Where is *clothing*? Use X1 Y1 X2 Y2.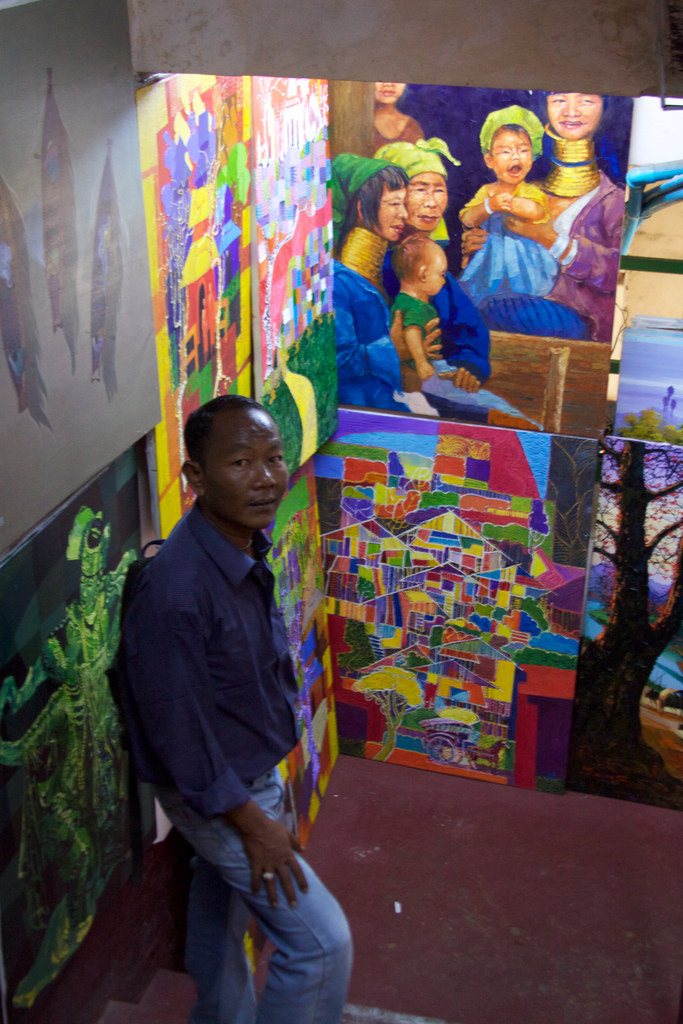
374 116 425 156.
